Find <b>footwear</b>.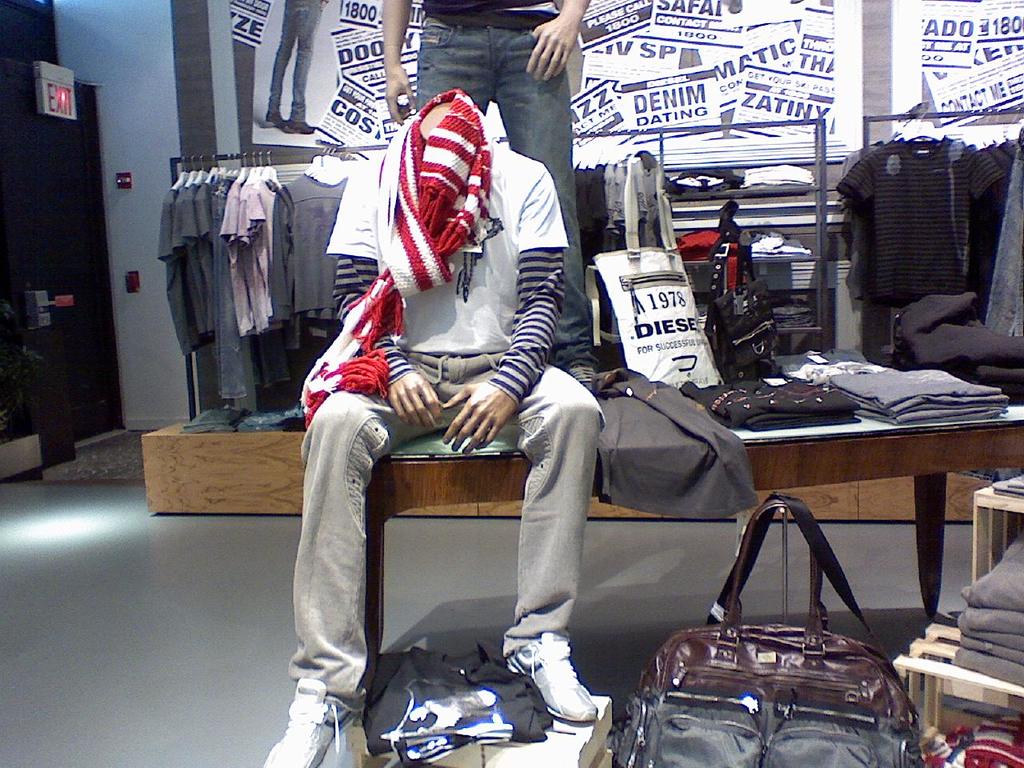
l=502, t=649, r=608, b=733.
